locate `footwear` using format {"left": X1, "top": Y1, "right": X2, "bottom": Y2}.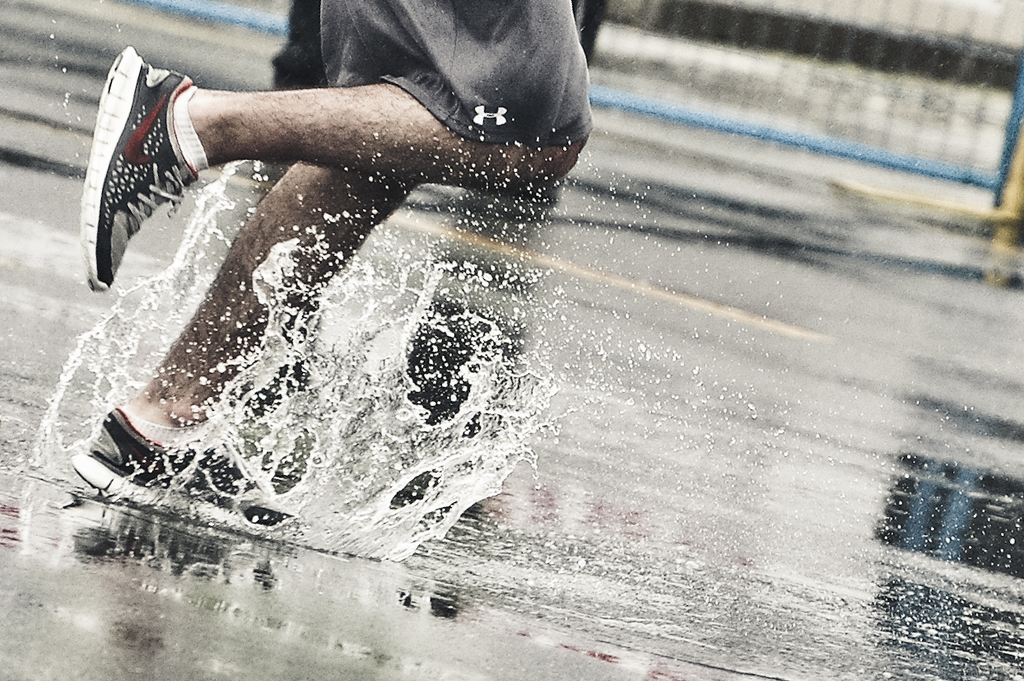
{"left": 73, "top": 437, "right": 270, "bottom": 525}.
